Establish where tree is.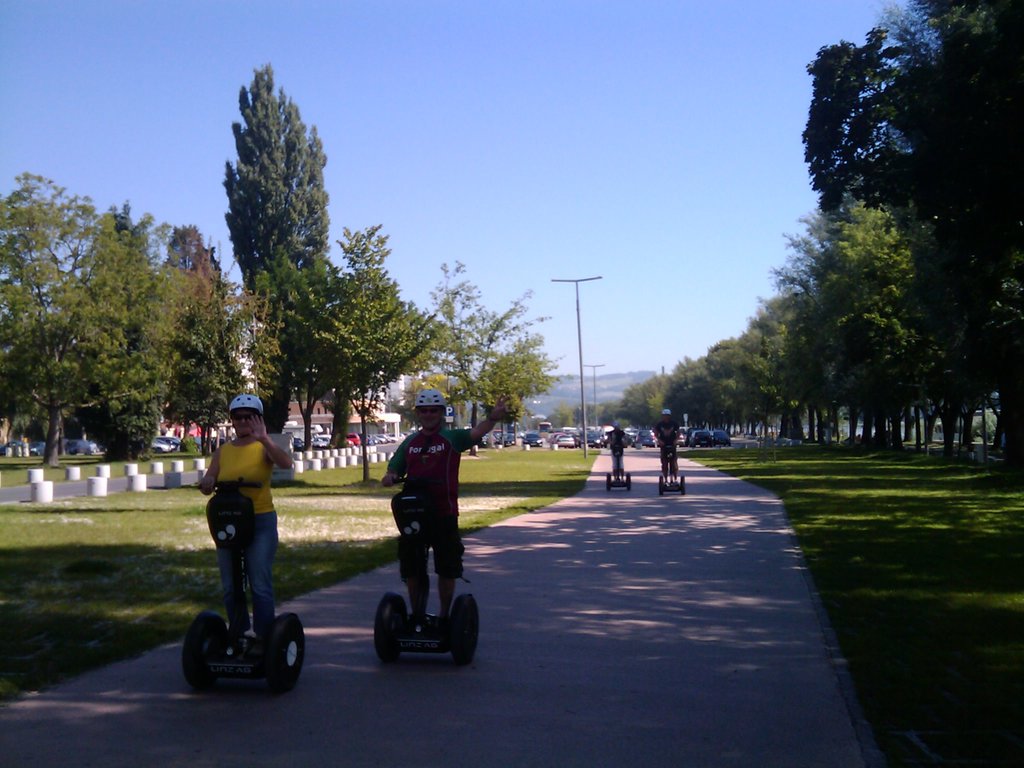
Established at l=887, t=0, r=1023, b=480.
